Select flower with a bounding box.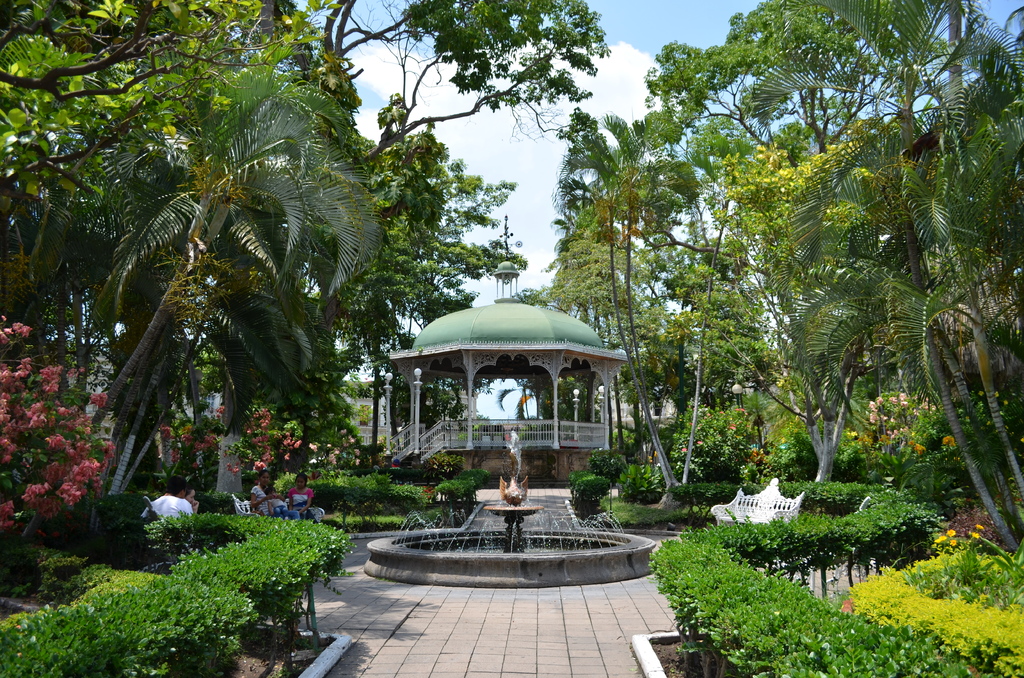
box(955, 406, 964, 416).
